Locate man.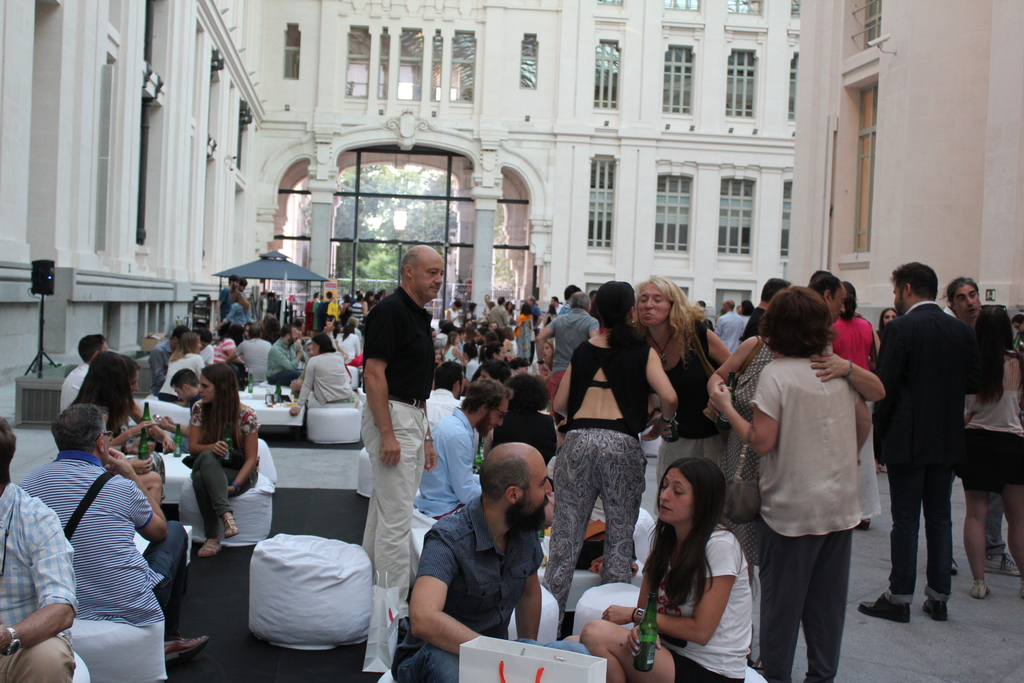
Bounding box: box(862, 268, 982, 634).
